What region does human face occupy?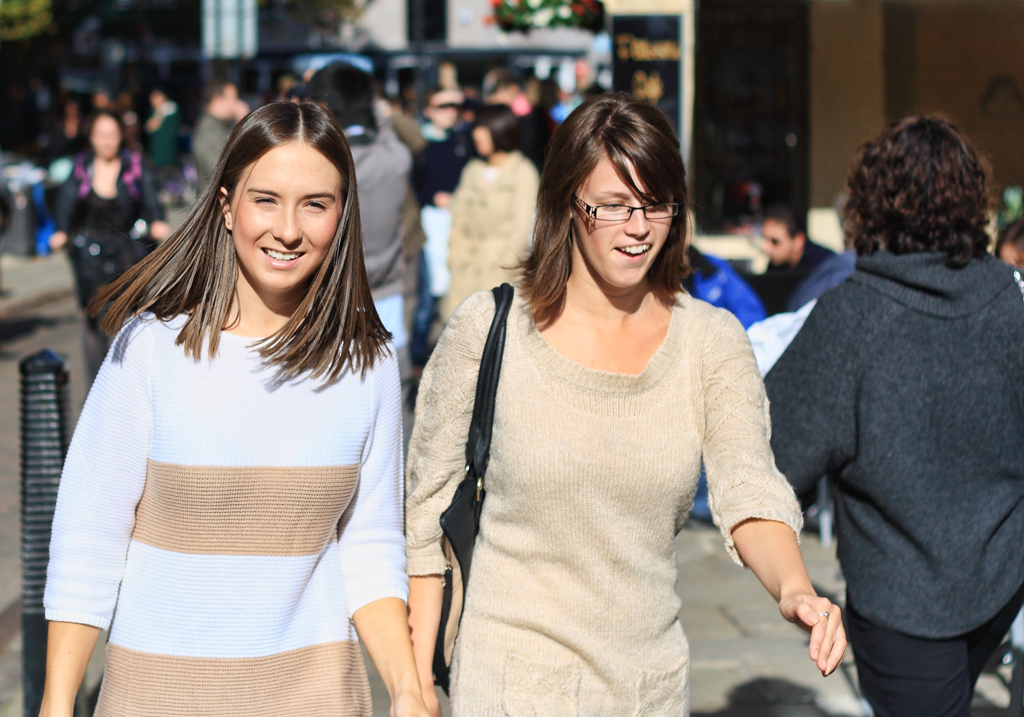
Rect(96, 96, 108, 108).
